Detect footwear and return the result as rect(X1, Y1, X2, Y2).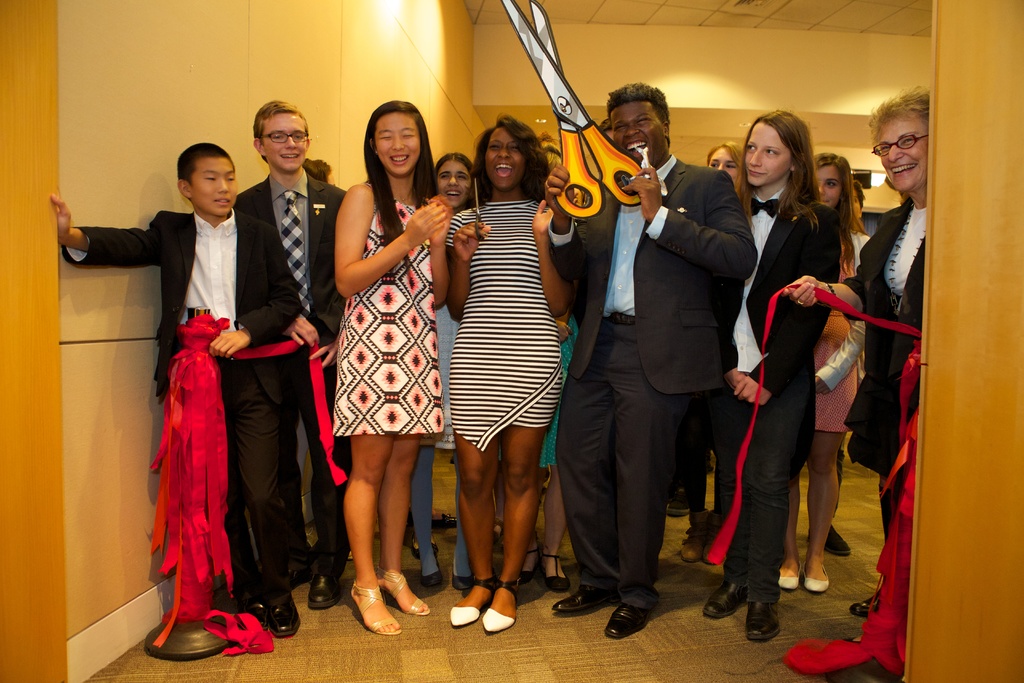
rect(706, 579, 744, 614).
